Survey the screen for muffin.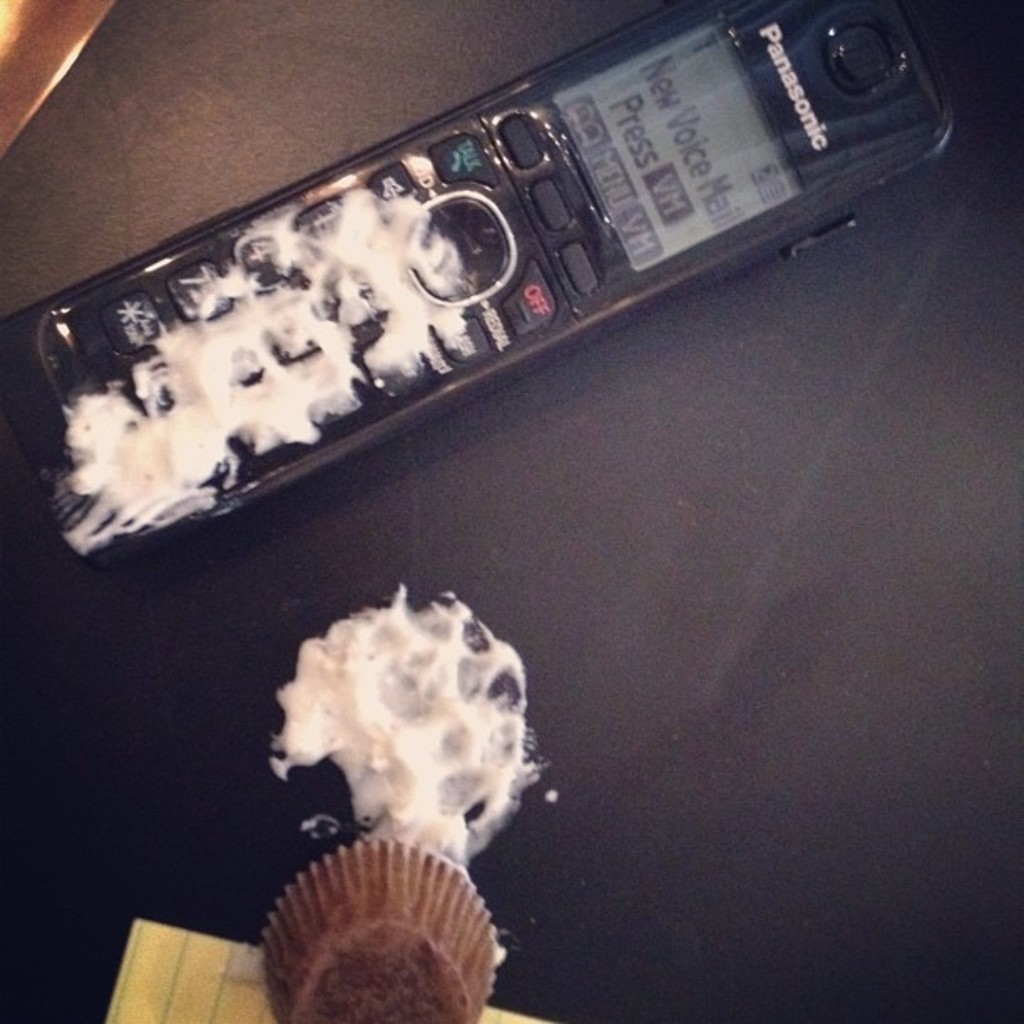
Survey found: x1=253, y1=835, x2=502, y2=1022.
